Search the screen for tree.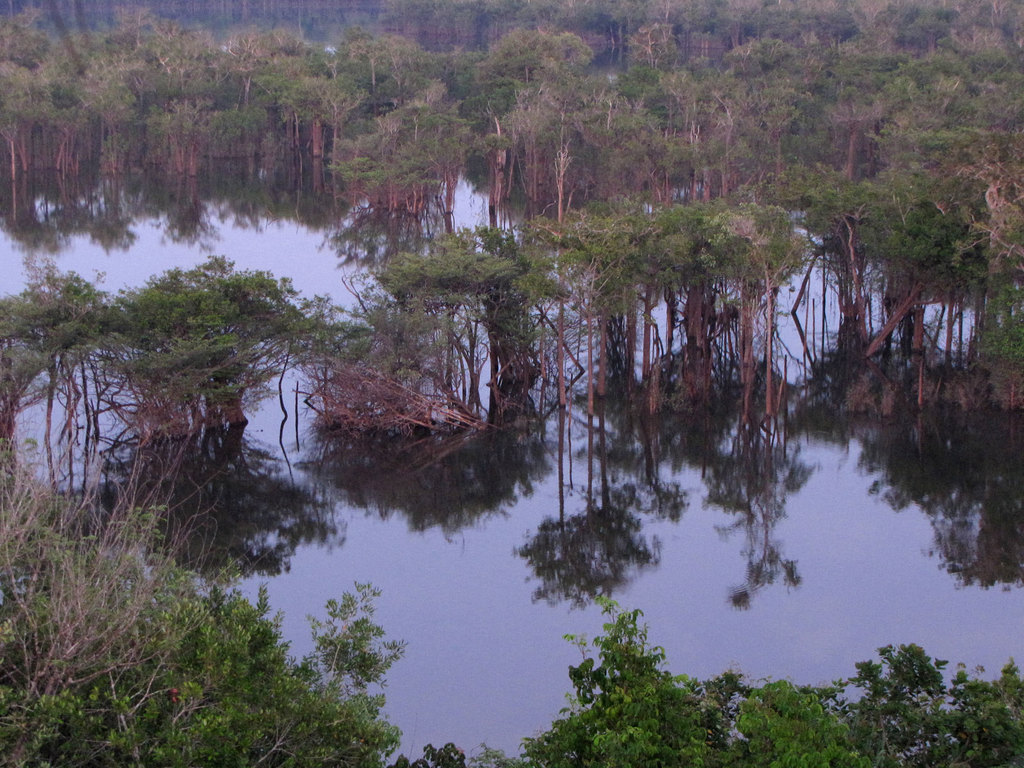
Found at <region>331, 27, 419, 189</region>.
